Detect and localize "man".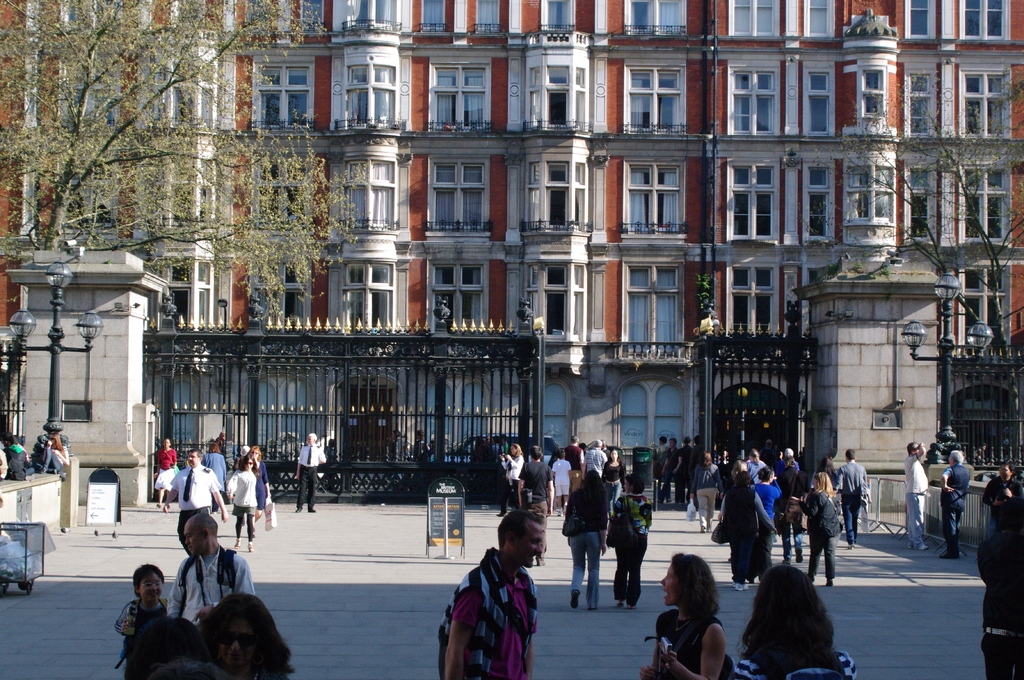
Localized at [left=158, top=510, right=256, bottom=649].
